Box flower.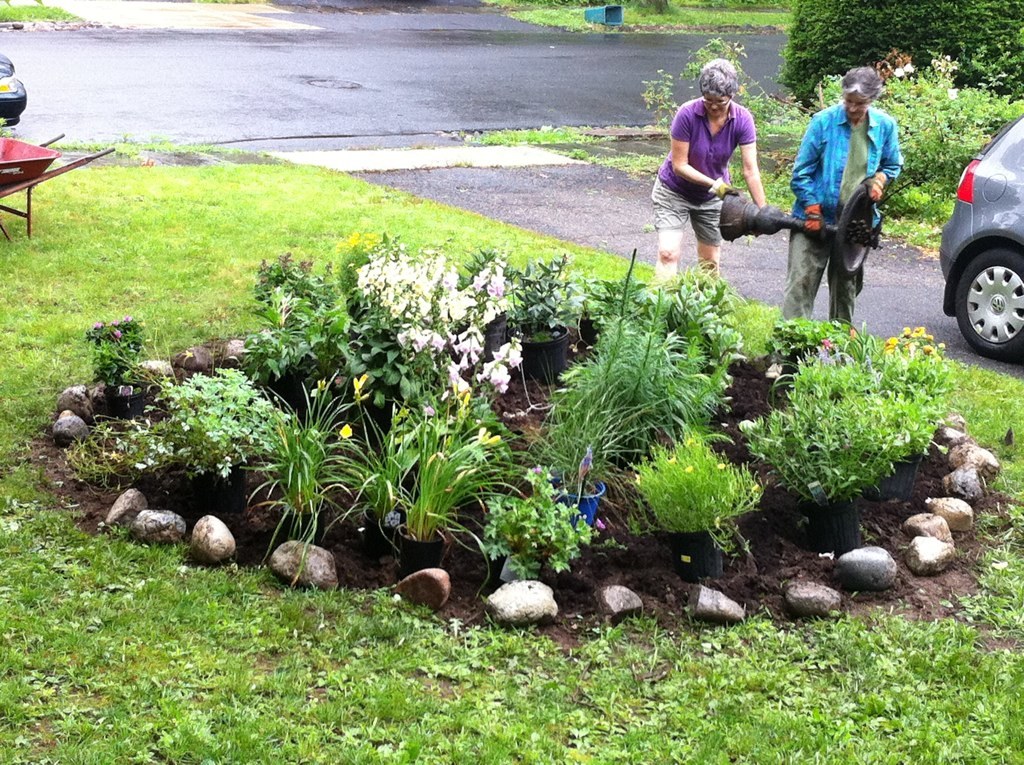
locate(420, 404, 431, 416).
